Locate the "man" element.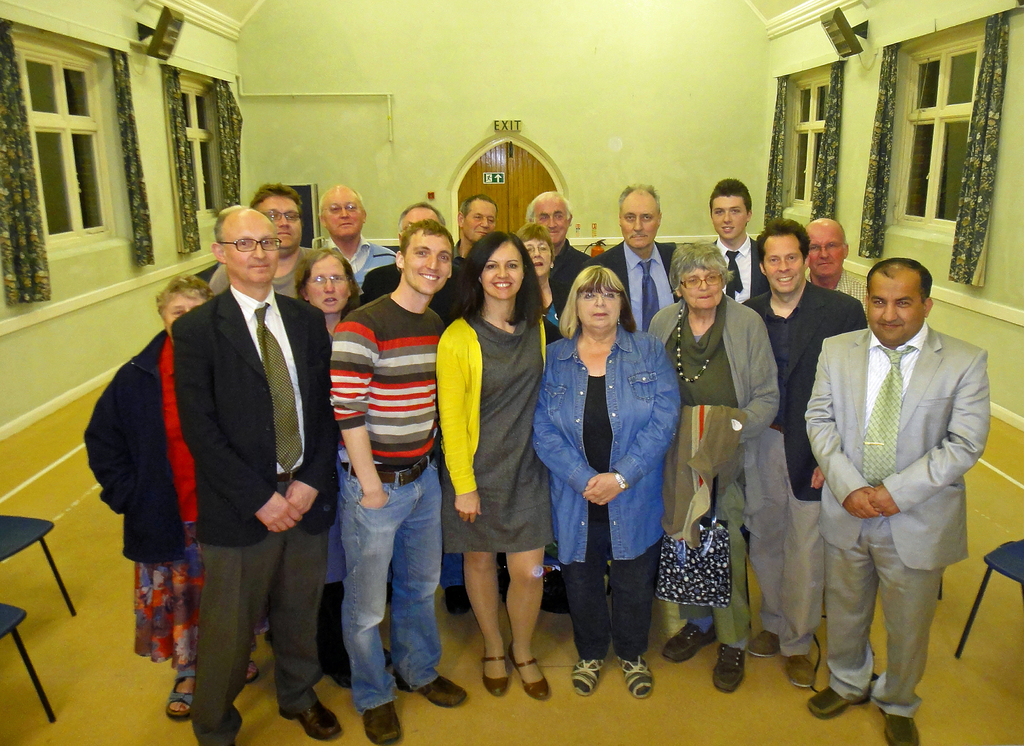
Element bbox: rect(527, 184, 593, 323).
